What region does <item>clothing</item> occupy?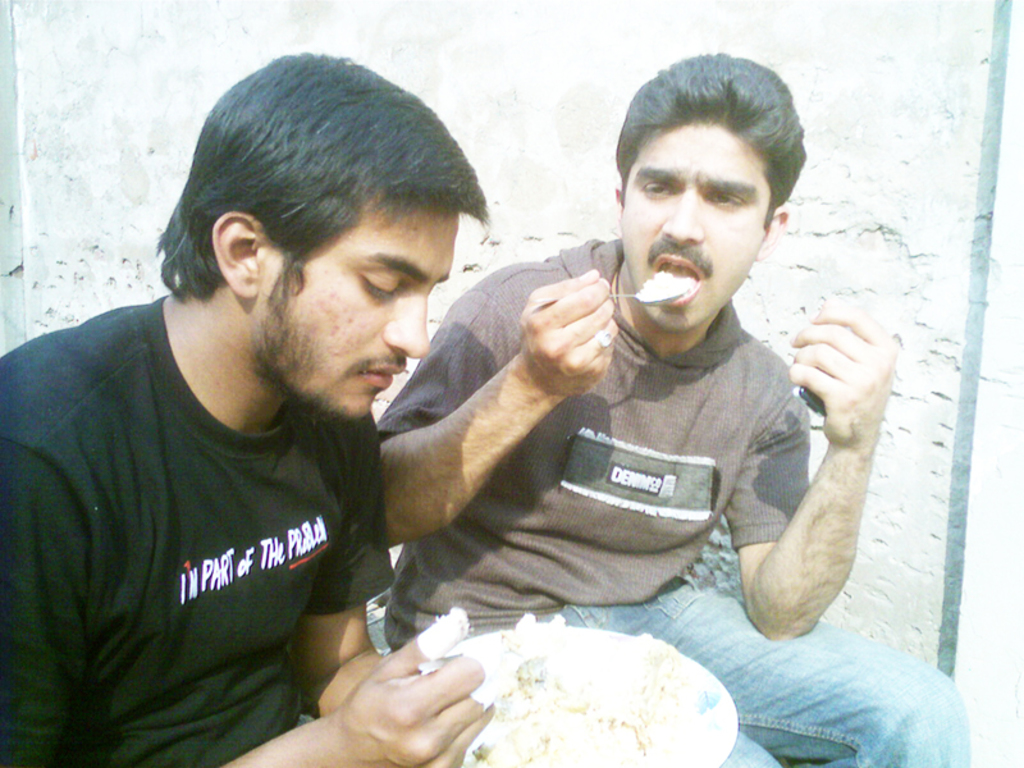
{"left": 364, "top": 246, "right": 979, "bottom": 767}.
